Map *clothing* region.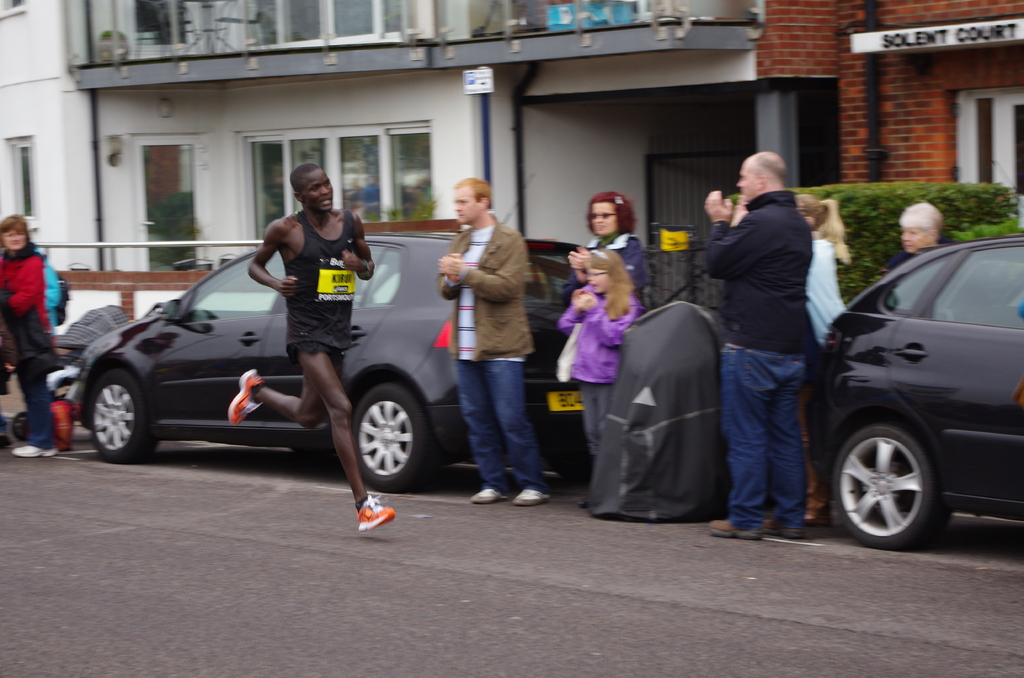
Mapped to Rect(556, 286, 641, 458).
